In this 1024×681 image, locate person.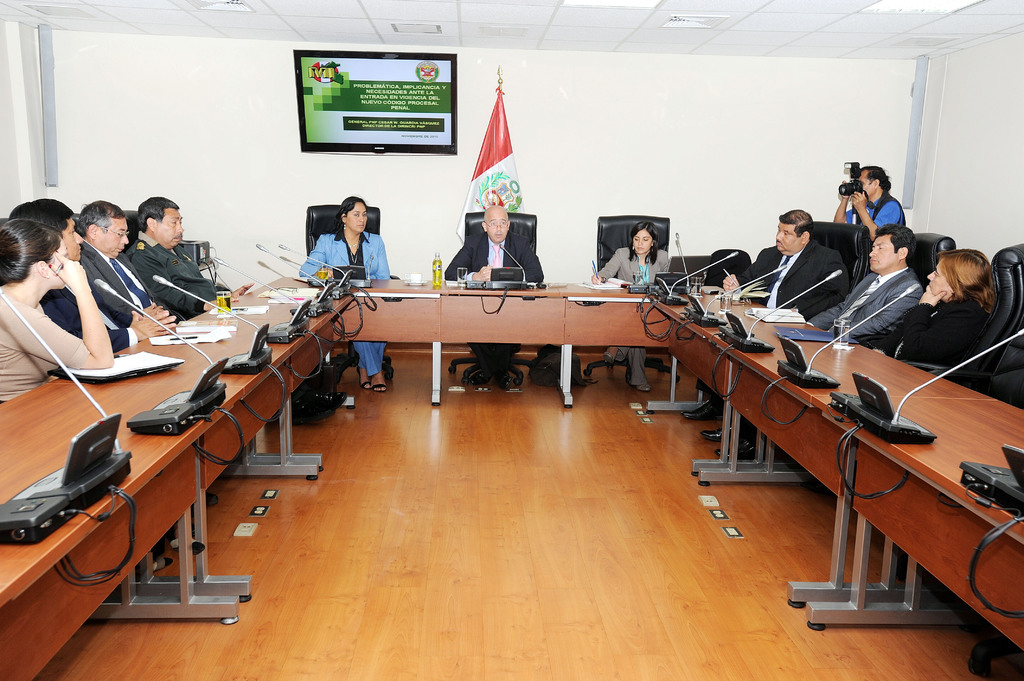
Bounding box: (x1=705, y1=220, x2=926, y2=461).
